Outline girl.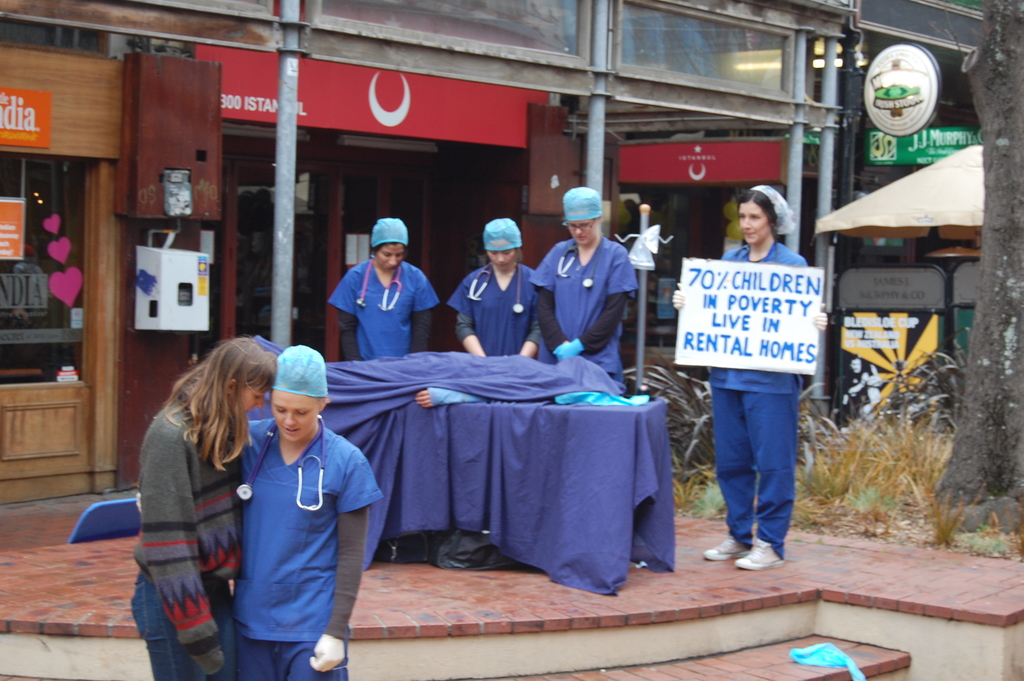
Outline: 529/186/636/381.
